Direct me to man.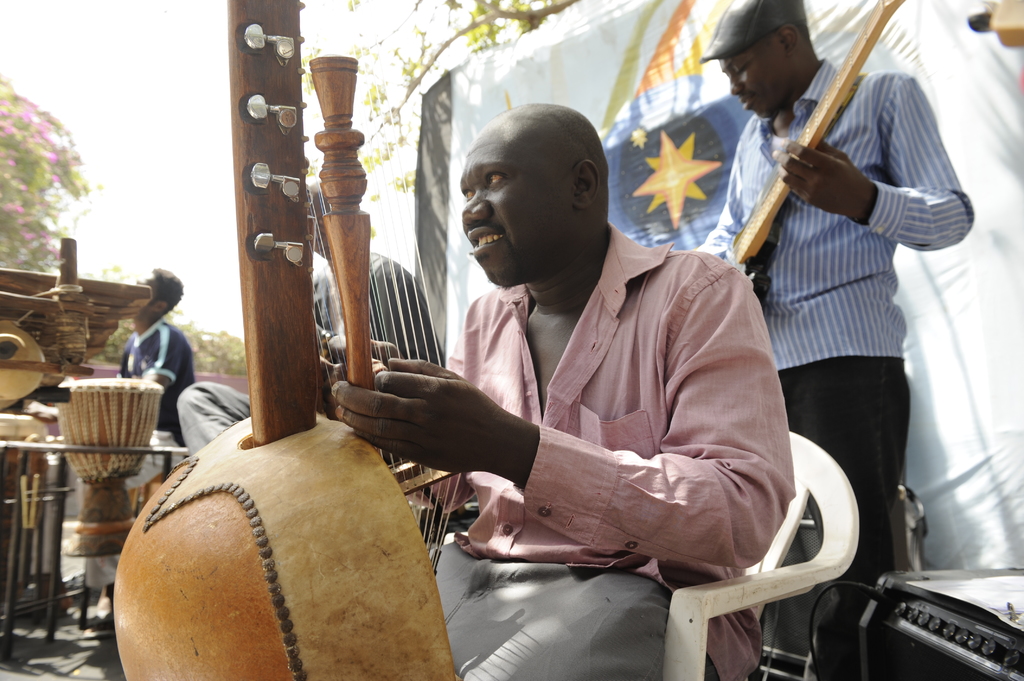
Direction: BBox(694, 0, 979, 677).
